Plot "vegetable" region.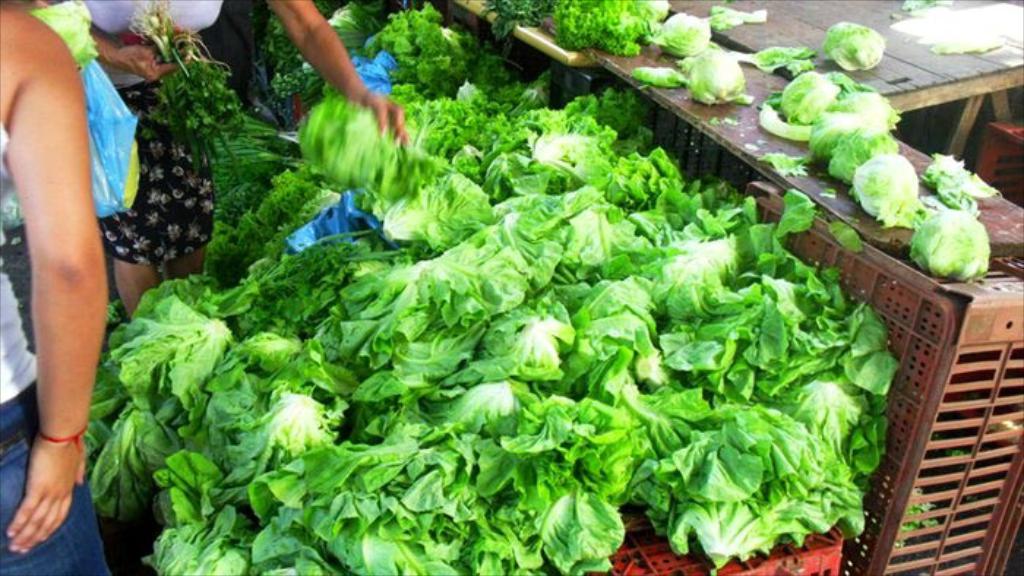
Plotted at <bbox>690, 54, 748, 105</bbox>.
